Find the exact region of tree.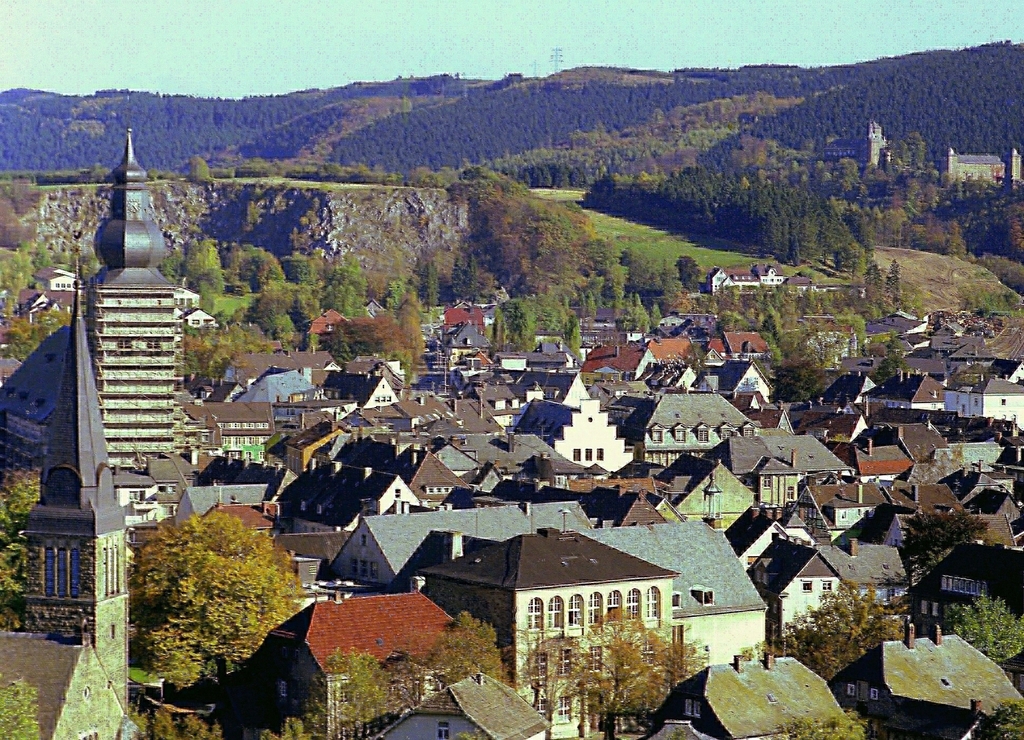
Exact region: locate(536, 296, 580, 339).
